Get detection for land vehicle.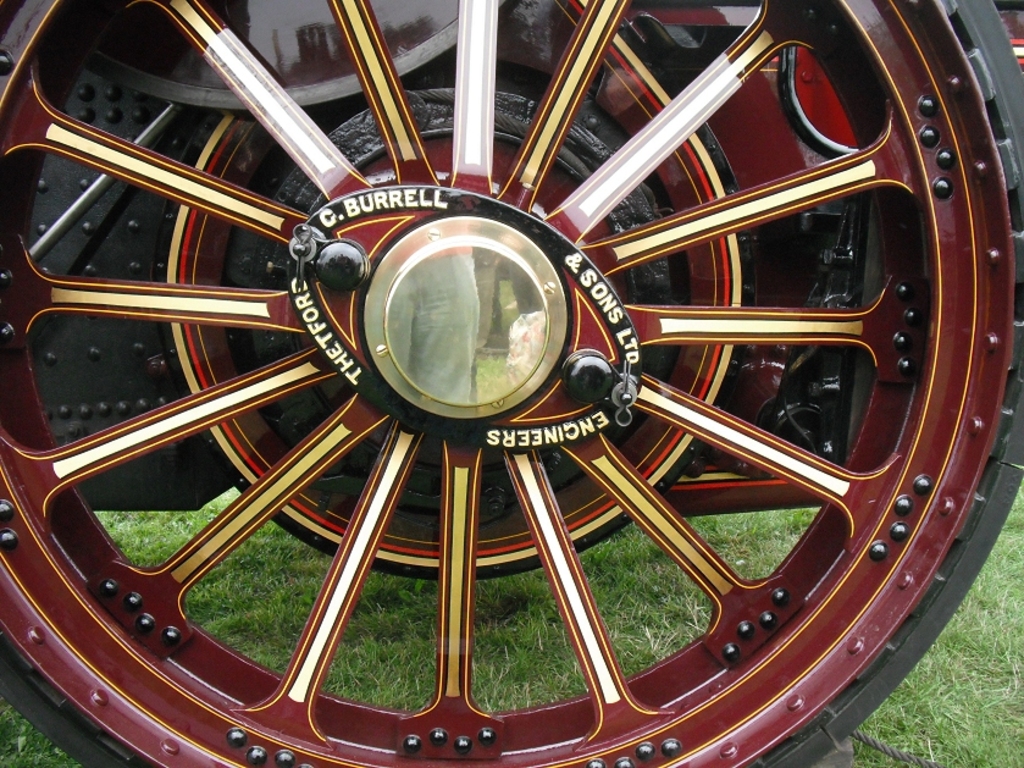
Detection: bbox=(0, 0, 1023, 767).
